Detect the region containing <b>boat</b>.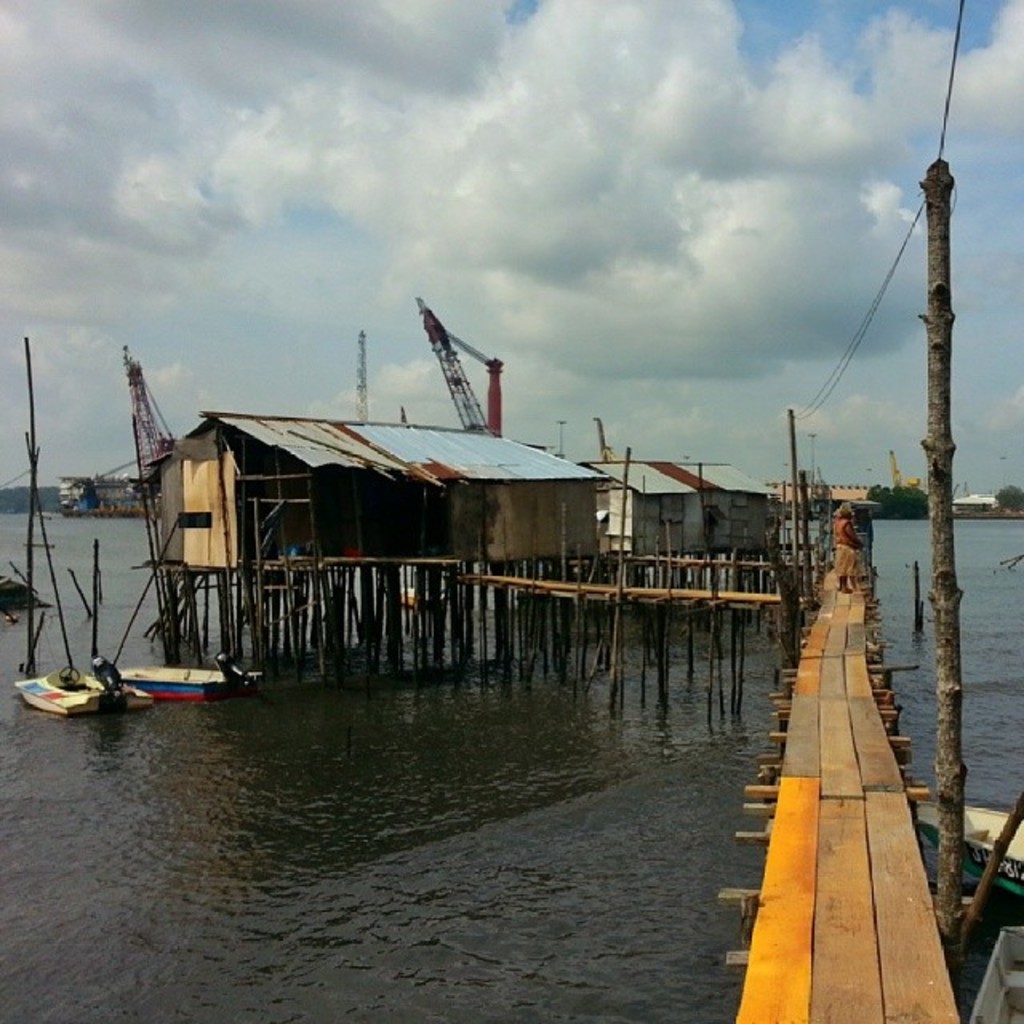
x1=40 y1=629 x2=238 y2=712.
